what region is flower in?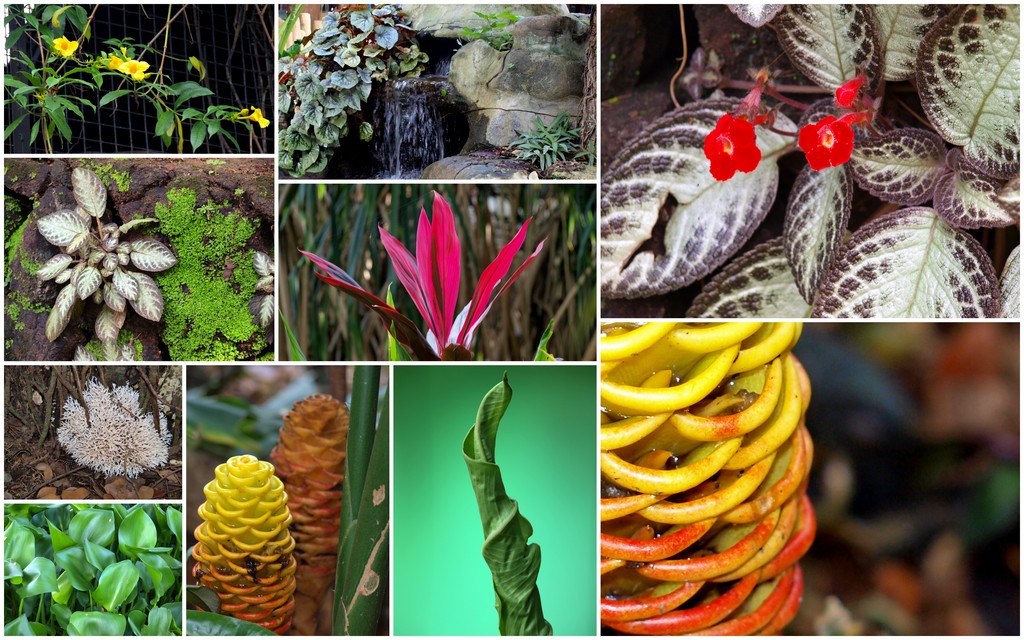
111:50:154:84.
